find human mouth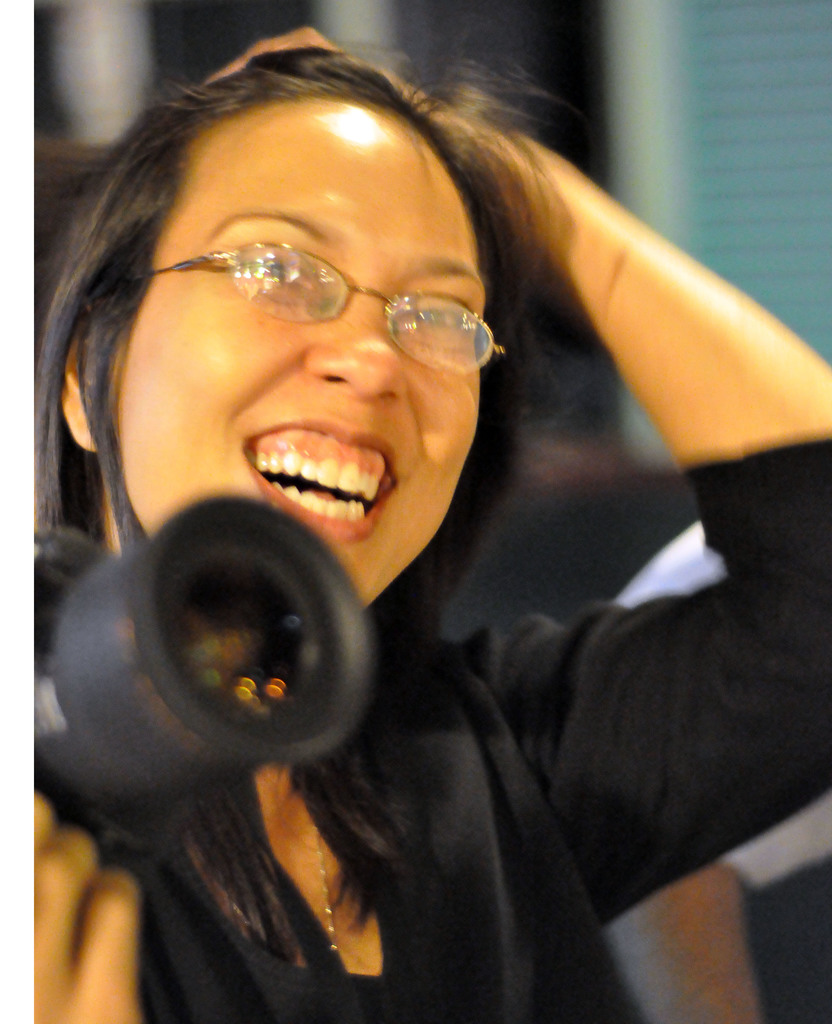
[232, 435, 402, 513]
